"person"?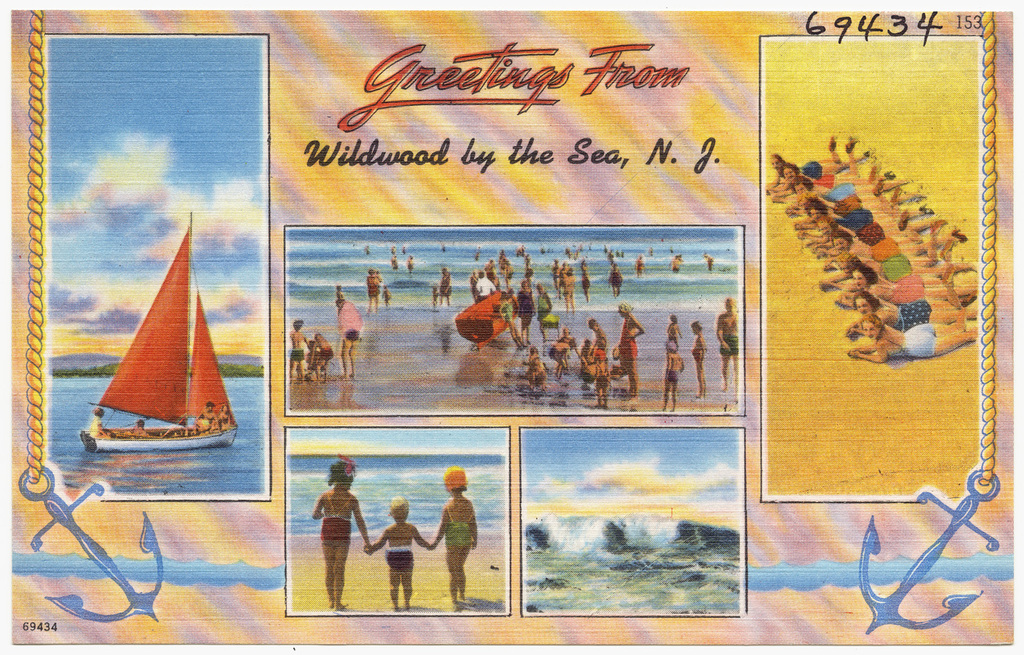
box=[659, 342, 685, 413]
